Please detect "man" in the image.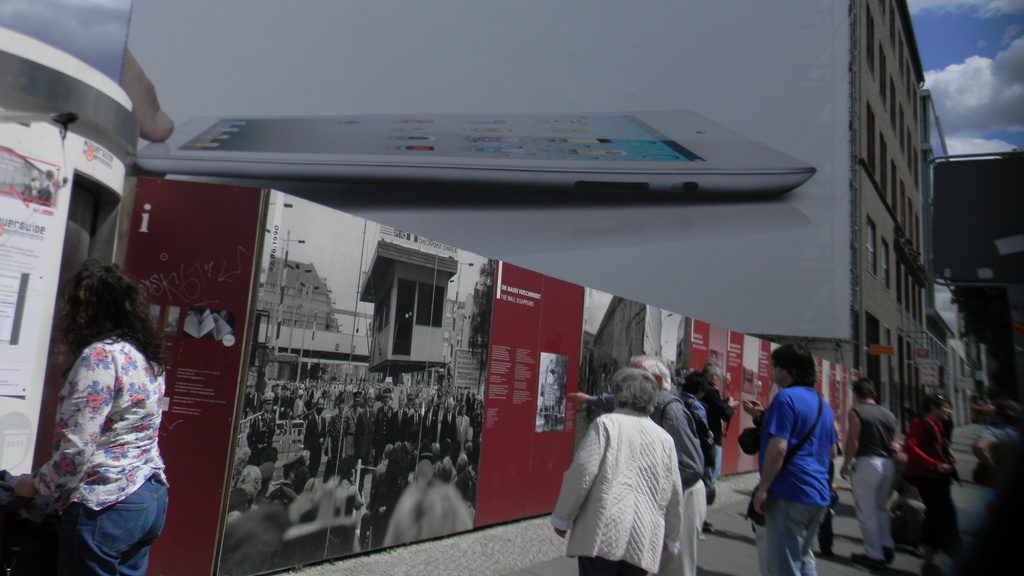
(left=628, top=355, right=708, bottom=575).
